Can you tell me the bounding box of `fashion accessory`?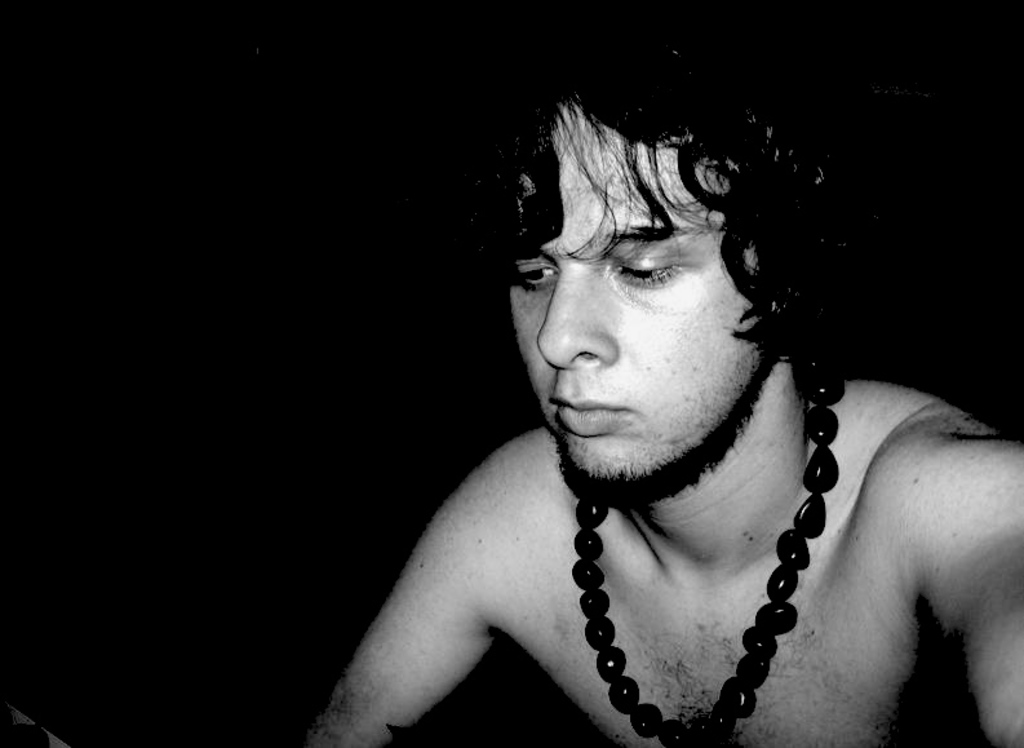
x1=569, y1=348, x2=848, y2=747.
